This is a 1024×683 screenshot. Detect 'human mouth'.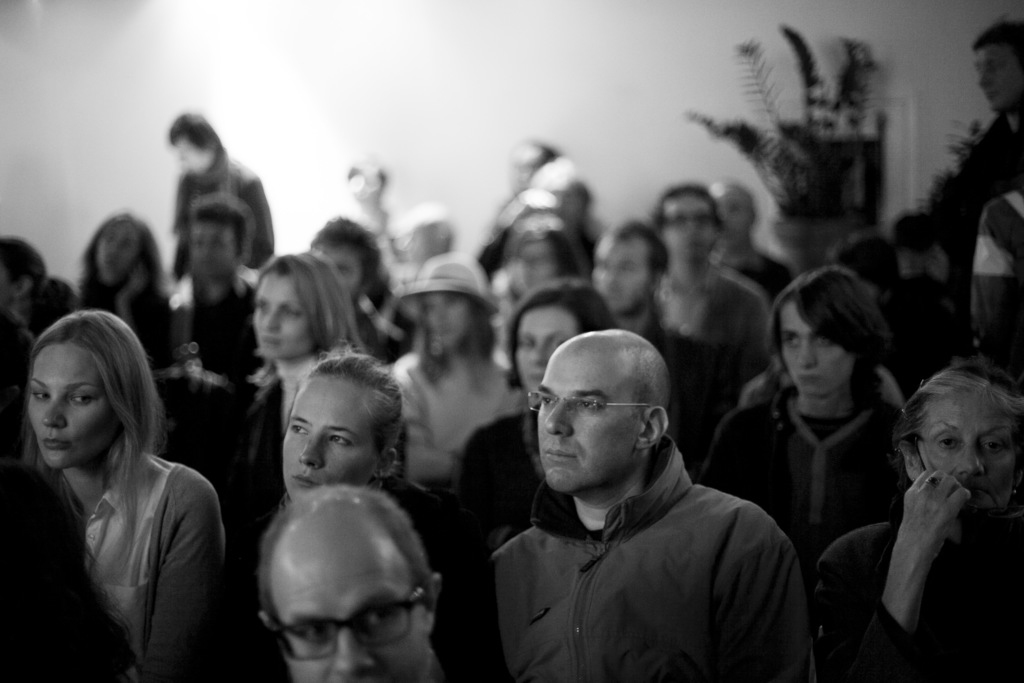
BBox(266, 335, 284, 350).
